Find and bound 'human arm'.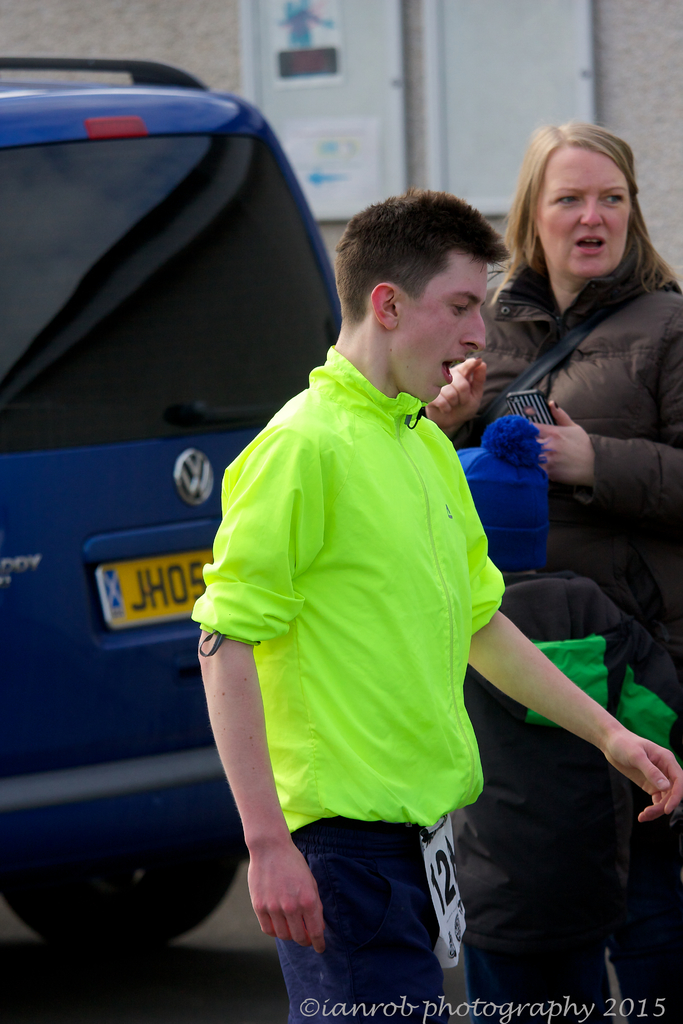
Bound: left=456, top=447, right=682, bottom=822.
